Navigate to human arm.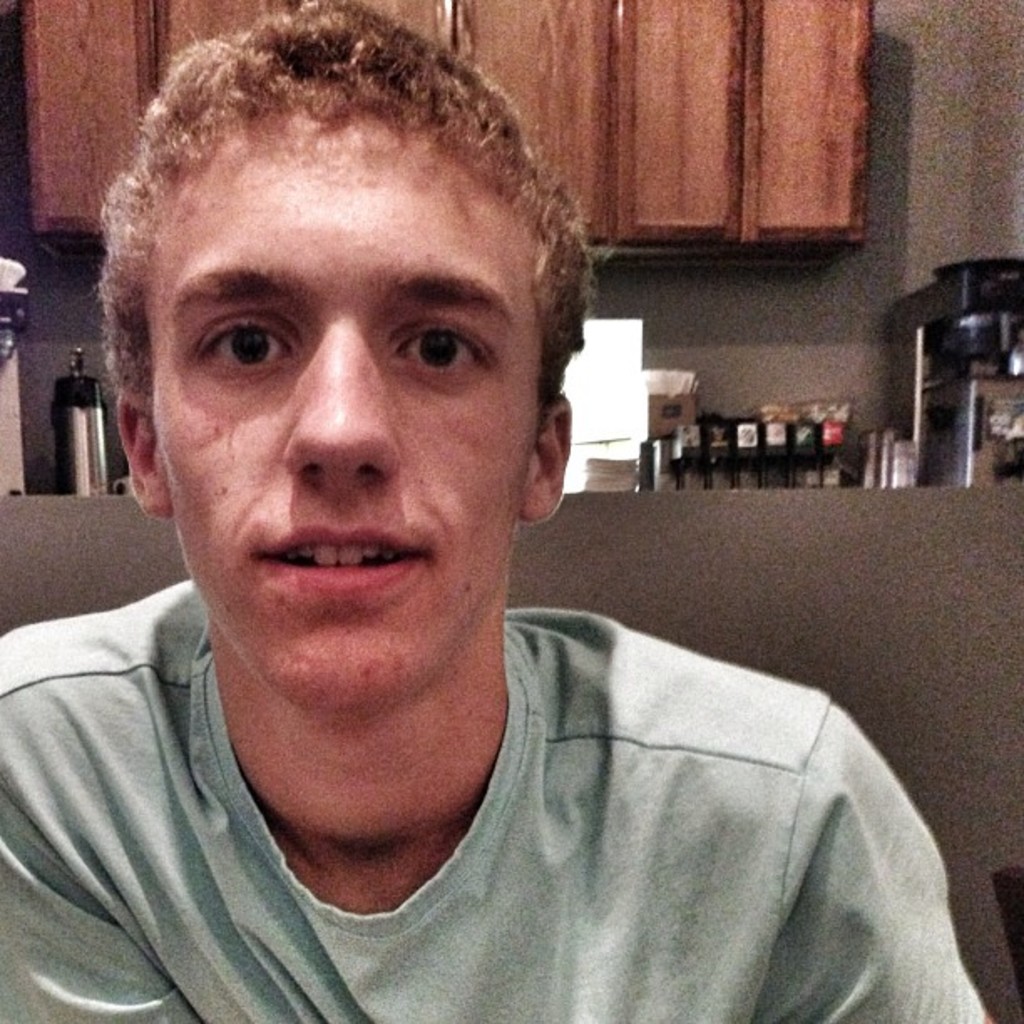
Navigation target: (0,637,192,1022).
